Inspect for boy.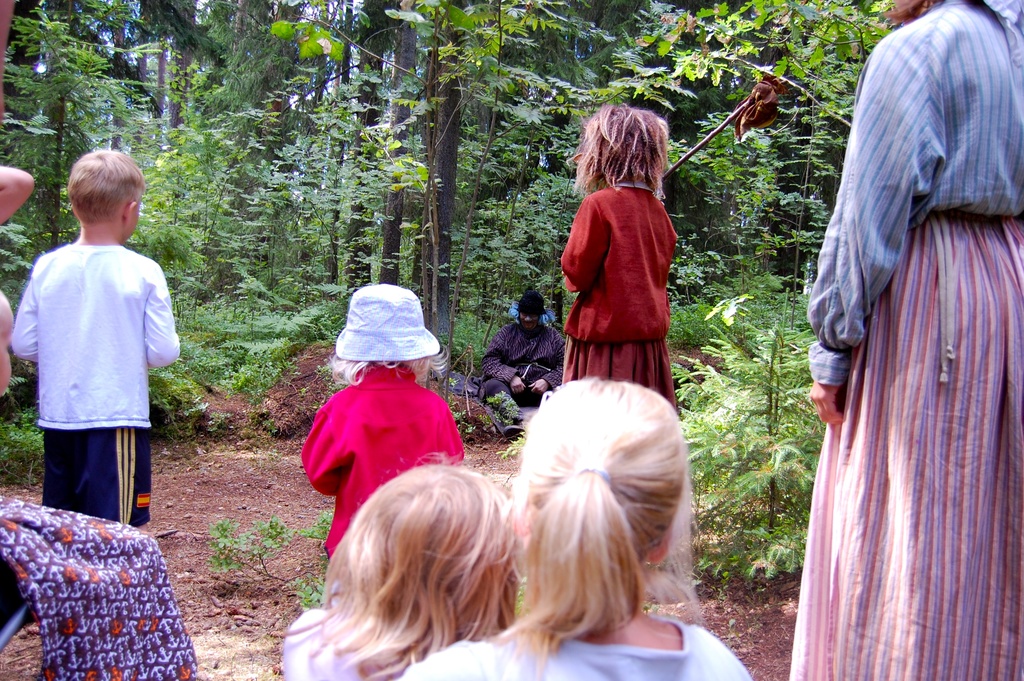
Inspection: select_region(5, 147, 181, 539).
